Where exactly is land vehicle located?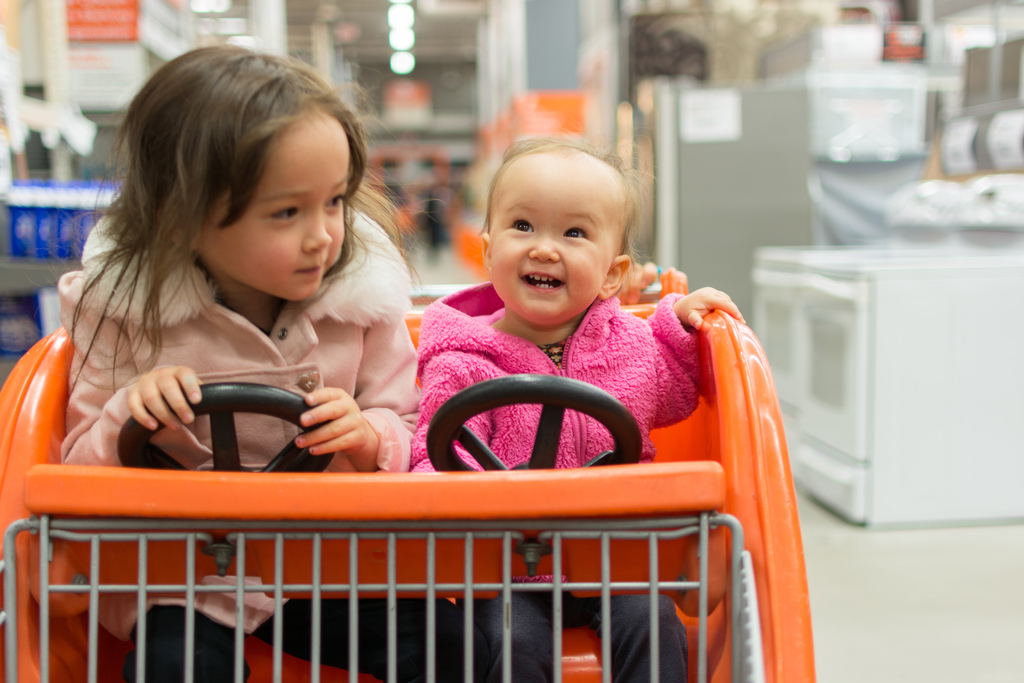
Its bounding box is (x1=22, y1=206, x2=834, y2=656).
